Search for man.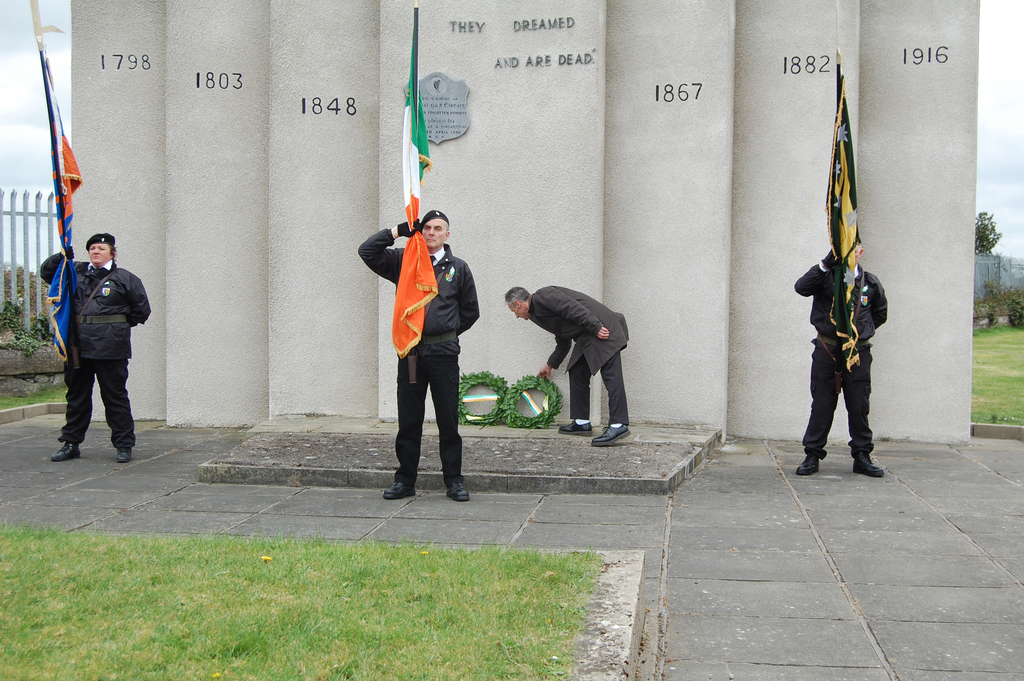
Found at bbox=(796, 237, 887, 476).
